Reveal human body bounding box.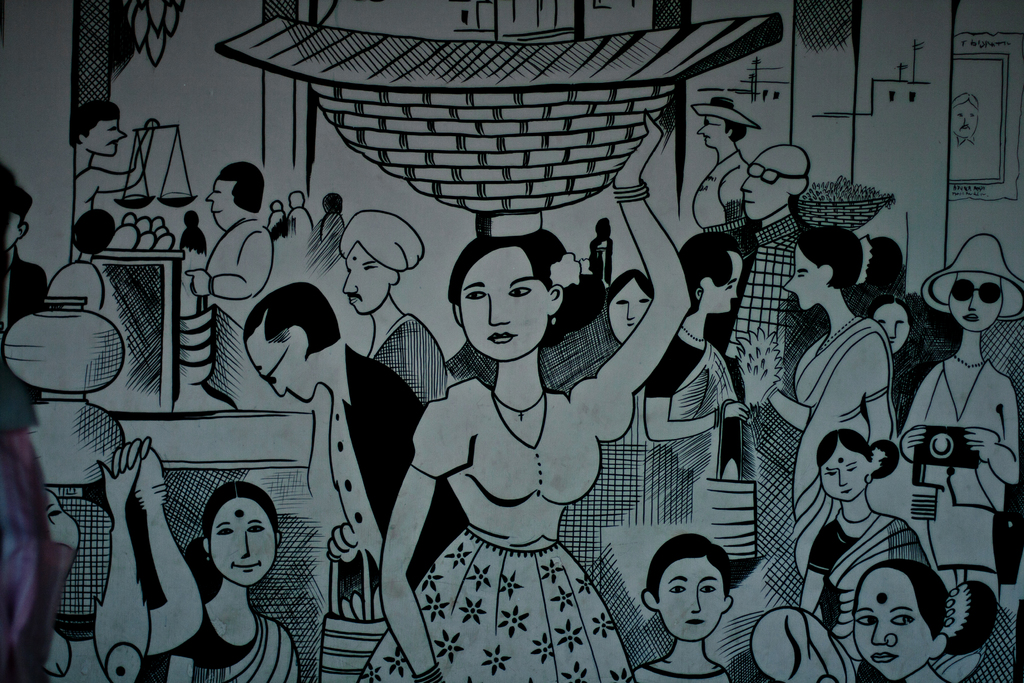
Revealed: bbox=(69, 103, 160, 220).
